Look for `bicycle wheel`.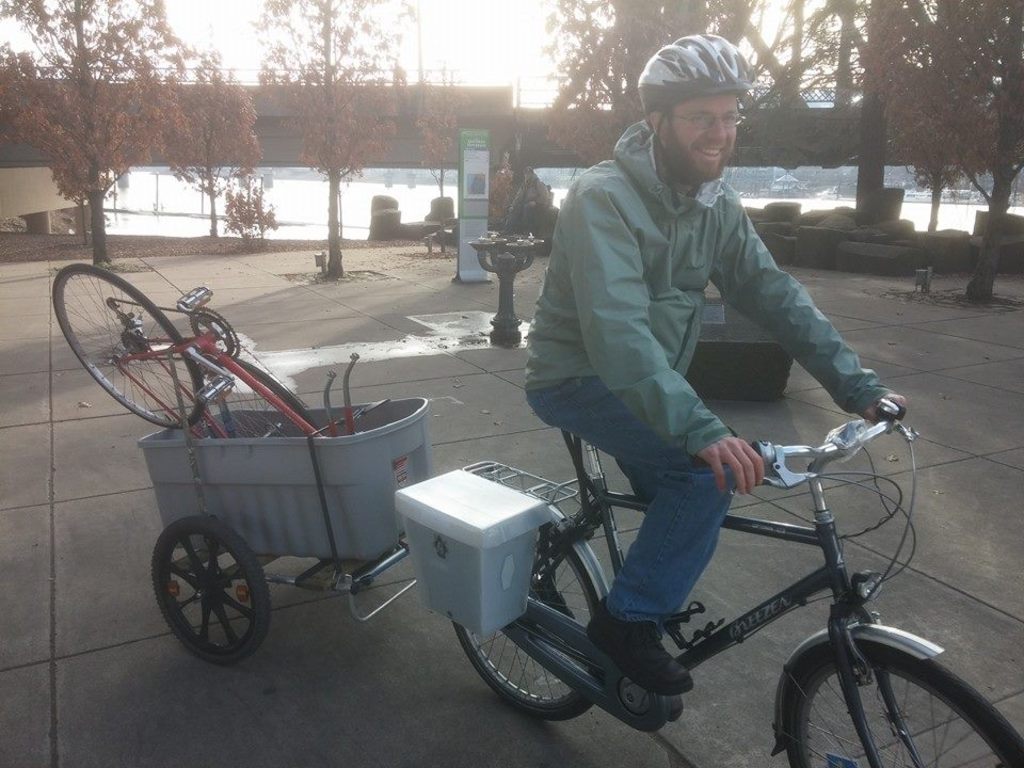
Found: pyautogui.locateOnScreen(451, 526, 609, 724).
